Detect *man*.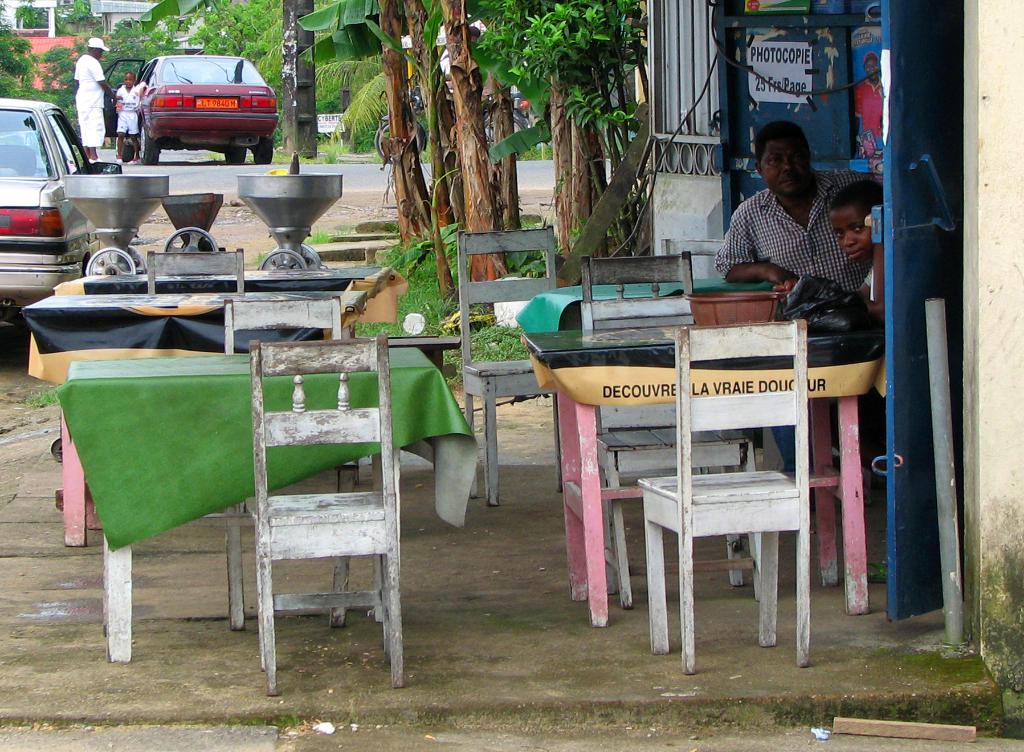
Detected at left=70, top=36, right=129, bottom=161.
